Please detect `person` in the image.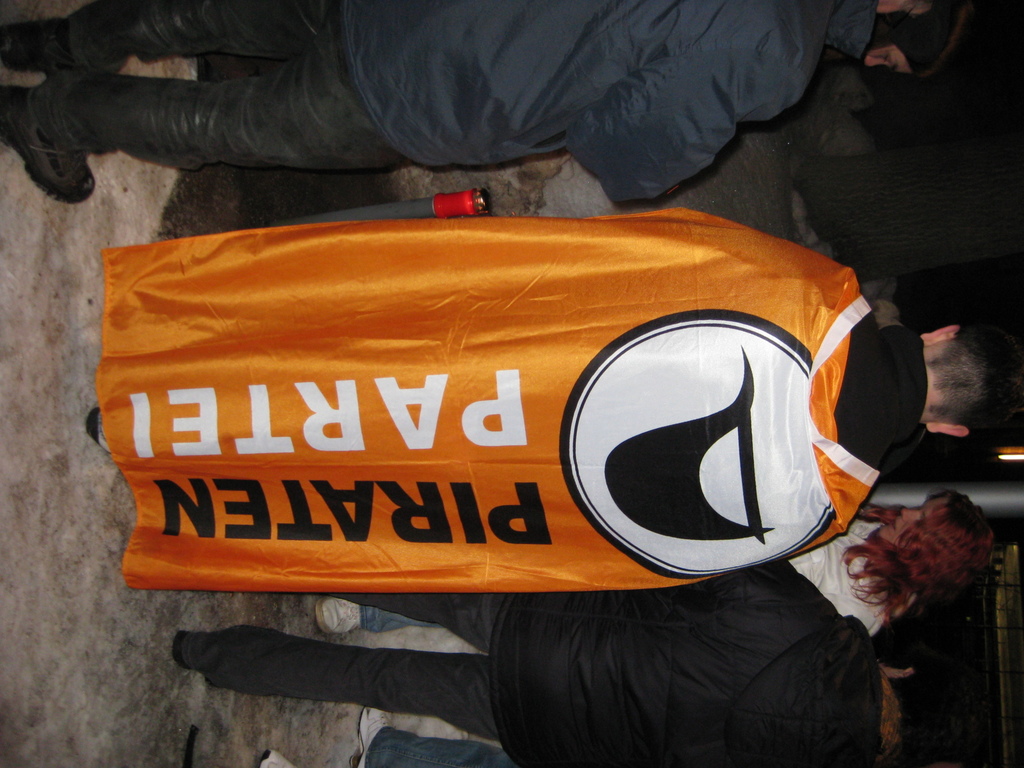
box(260, 708, 511, 764).
